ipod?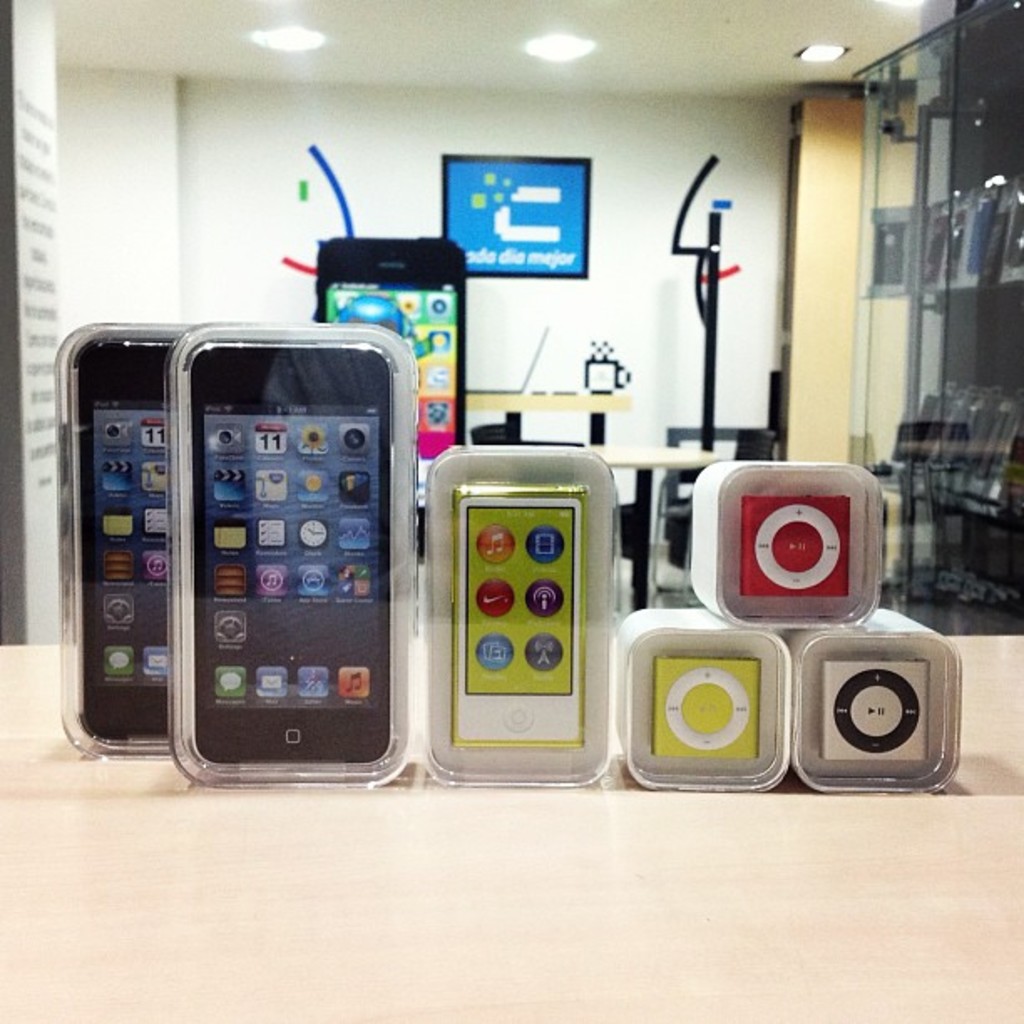
BBox(646, 654, 760, 763)
